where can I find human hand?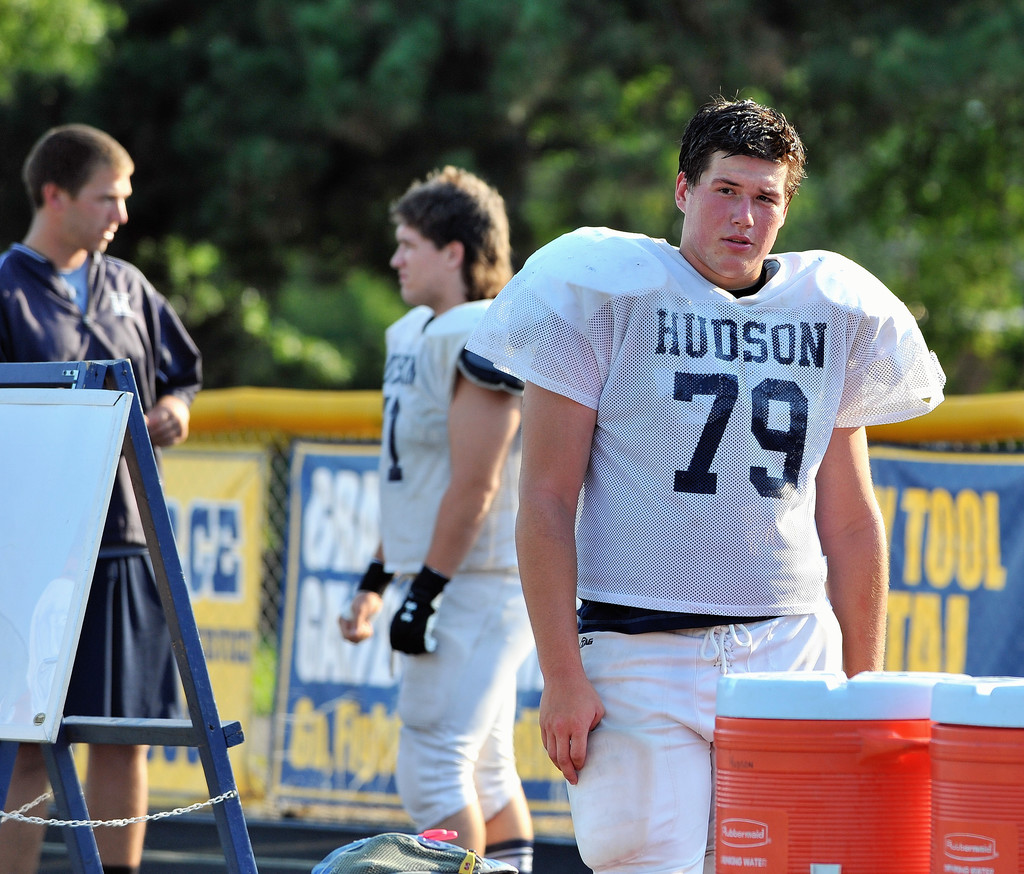
You can find it at [385,593,445,659].
